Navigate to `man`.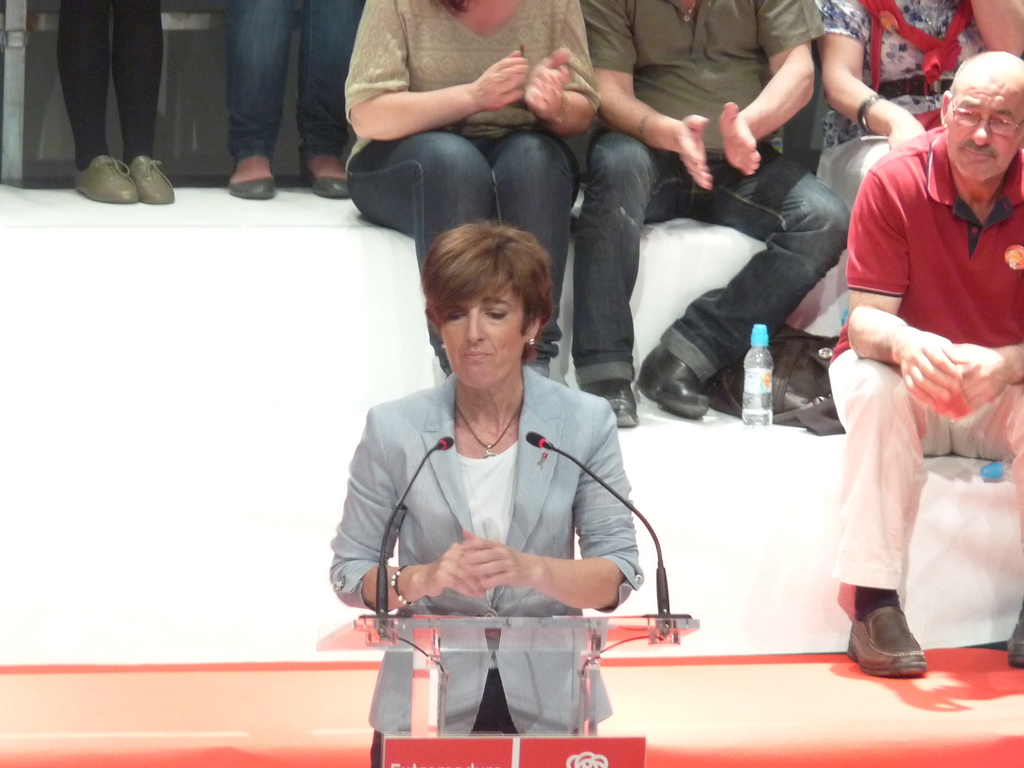
Navigation target: select_region(572, 0, 852, 428).
